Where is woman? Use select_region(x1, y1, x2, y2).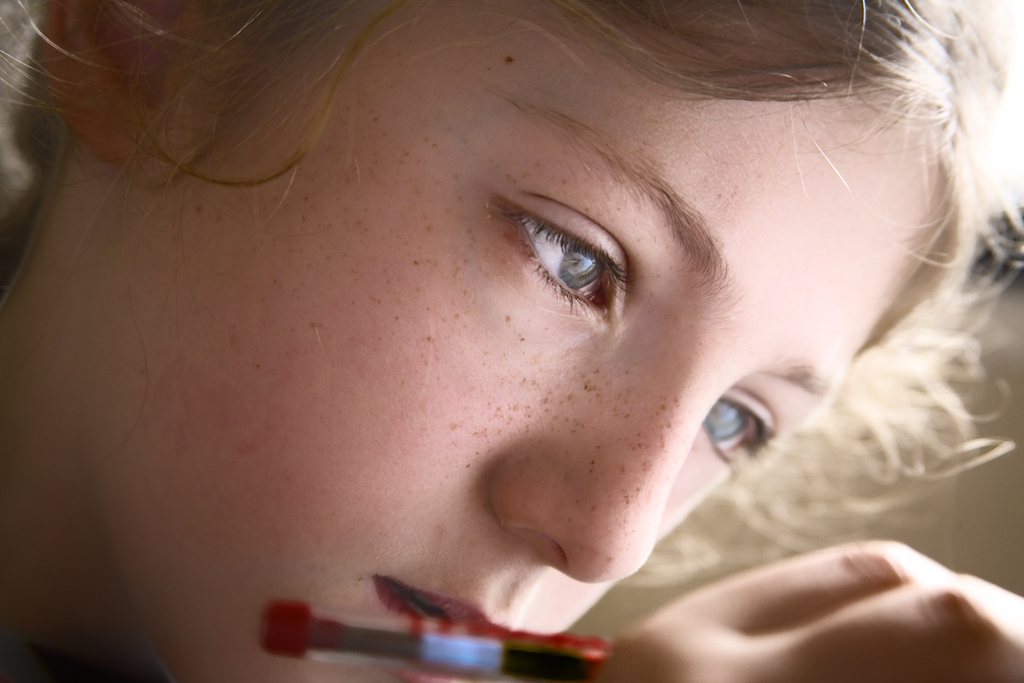
select_region(0, 0, 1023, 682).
